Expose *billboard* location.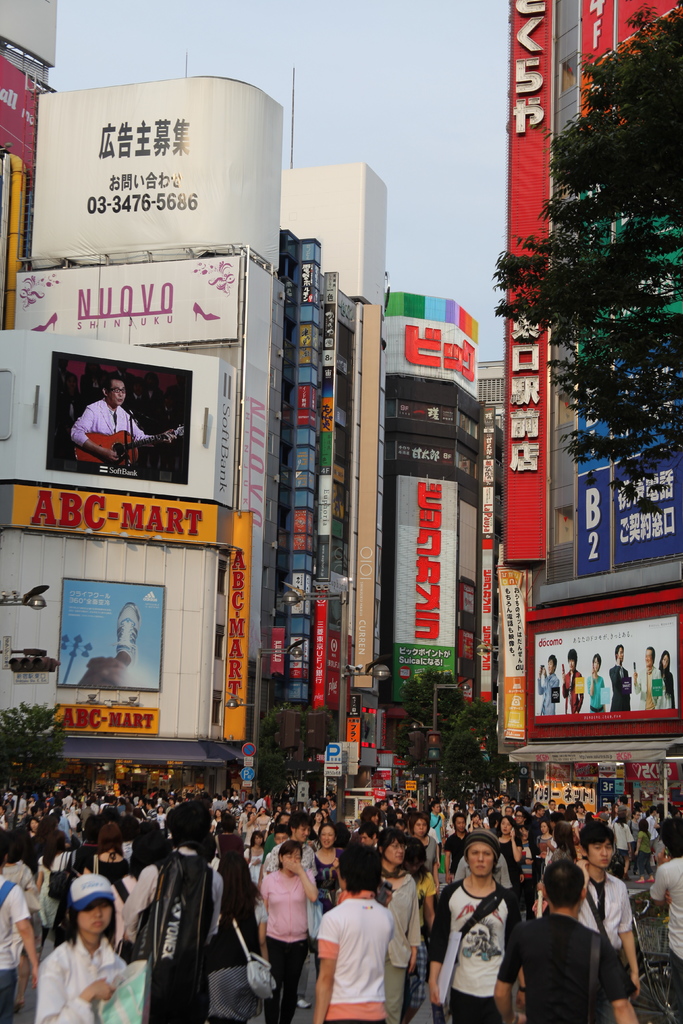
Exposed at rect(495, 566, 532, 744).
